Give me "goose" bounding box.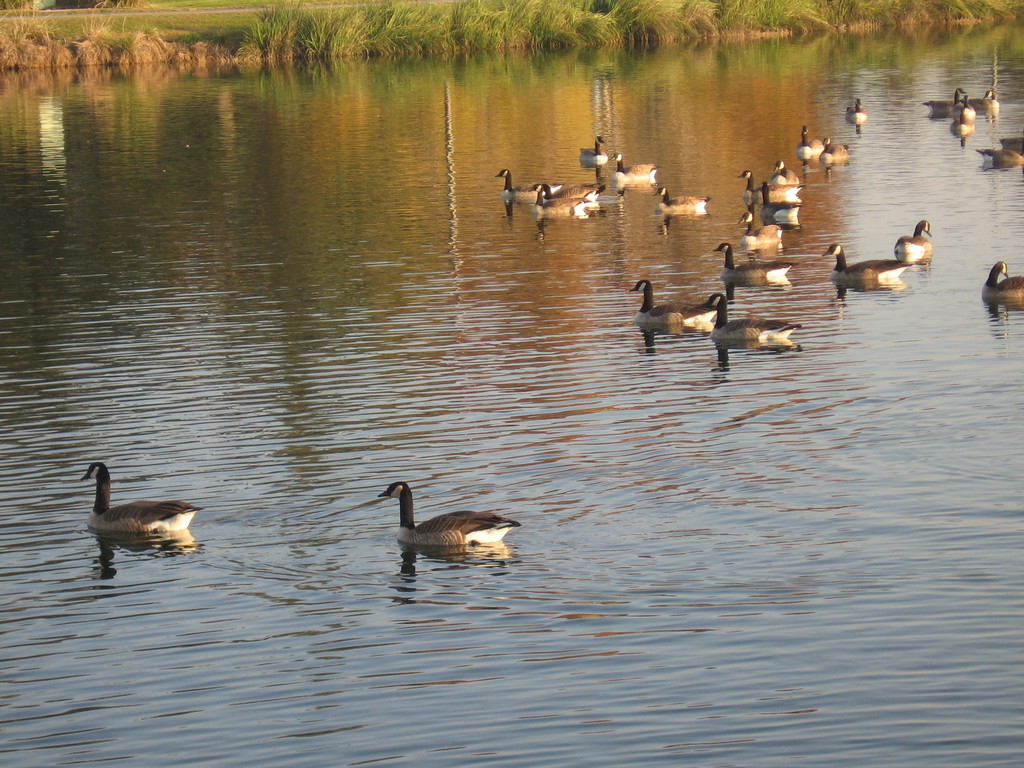
rect(605, 156, 660, 190).
